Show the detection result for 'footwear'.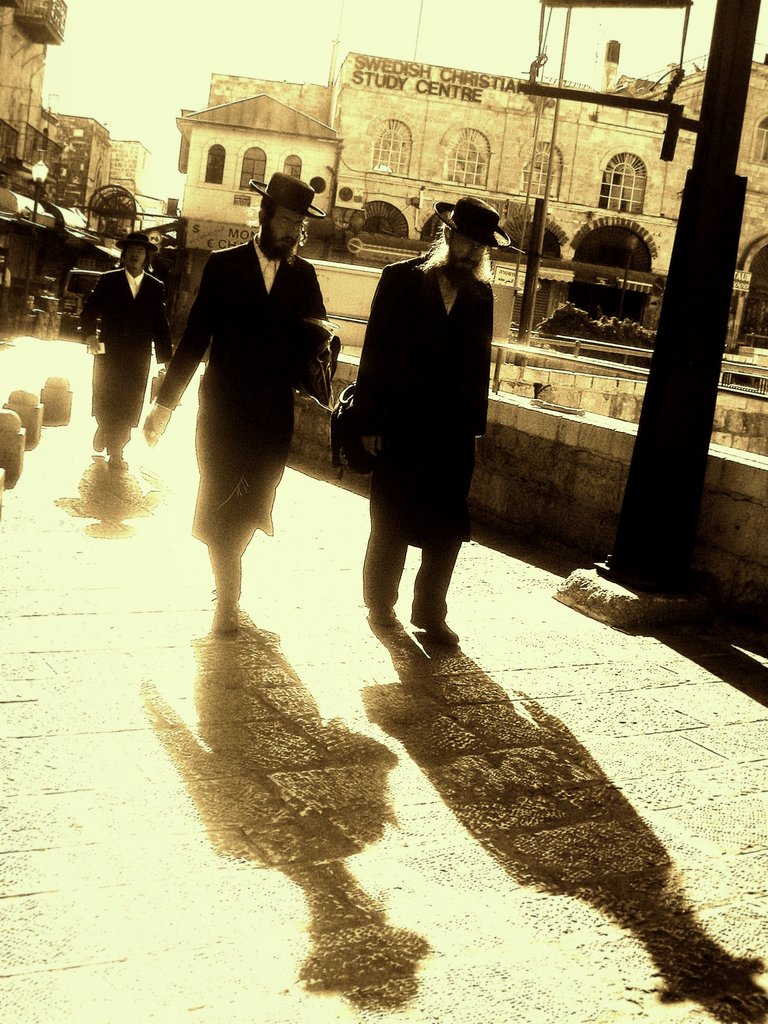
rect(93, 419, 124, 463).
